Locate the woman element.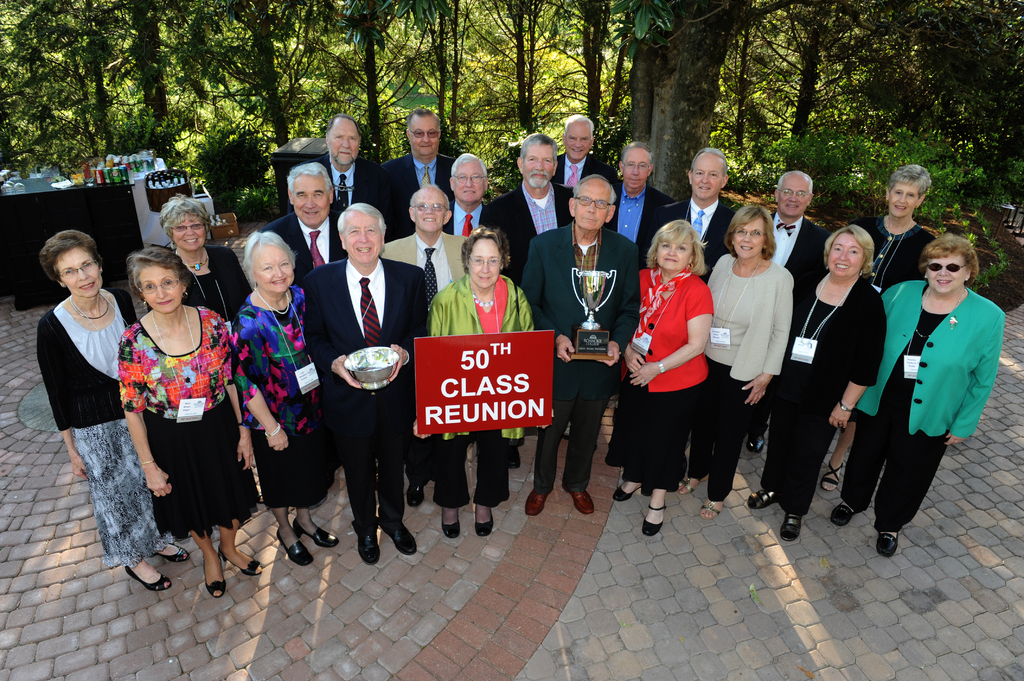
Element bbox: (x1=609, y1=225, x2=714, y2=542).
